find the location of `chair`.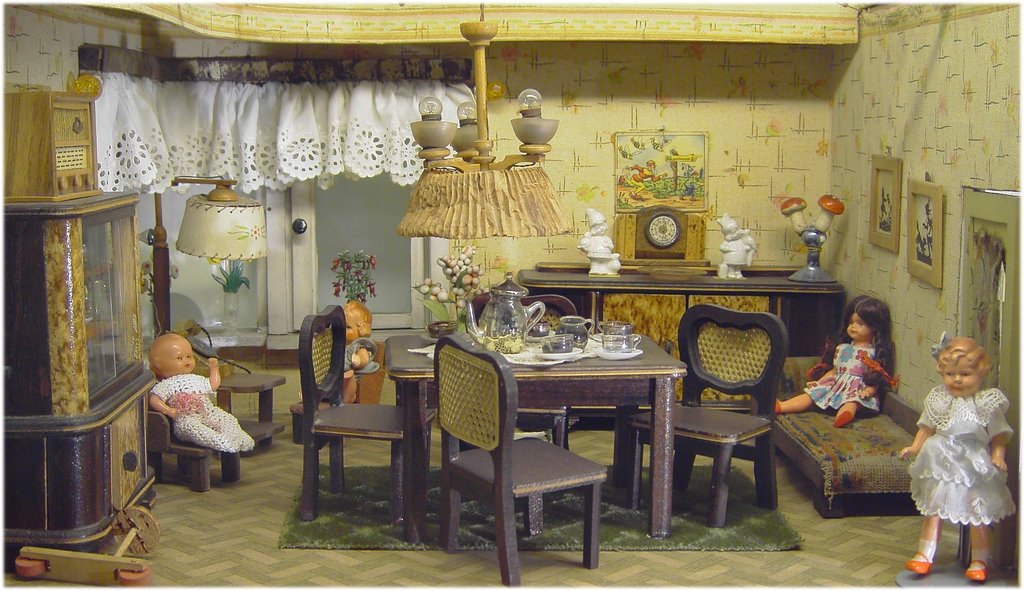
Location: <bbox>431, 328, 607, 585</bbox>.
